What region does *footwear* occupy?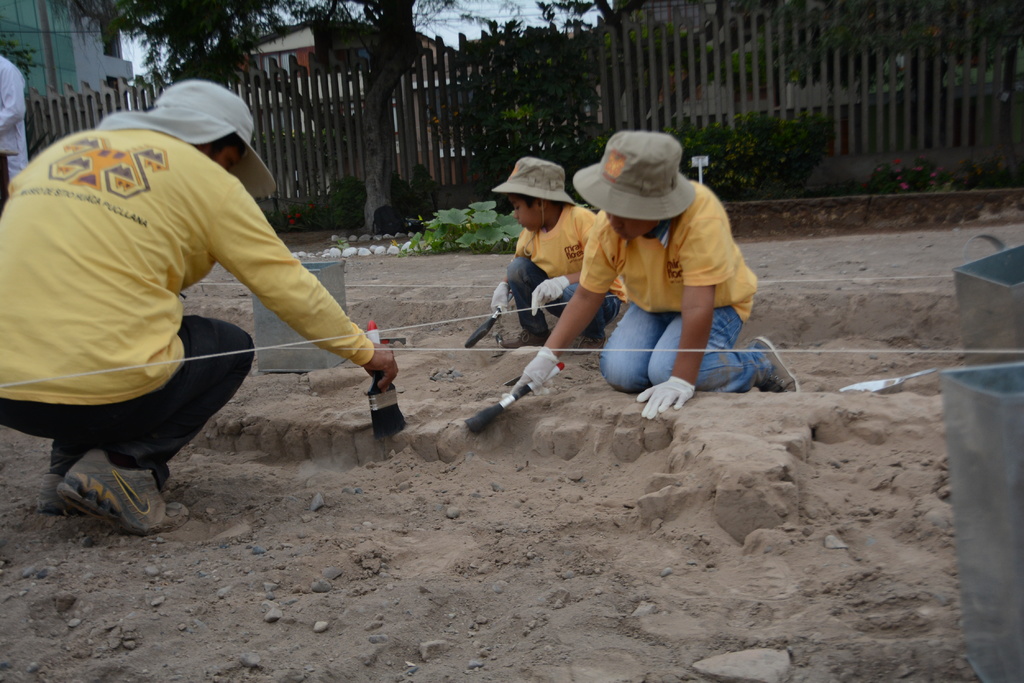
detection(575, 333, 605, 356).
